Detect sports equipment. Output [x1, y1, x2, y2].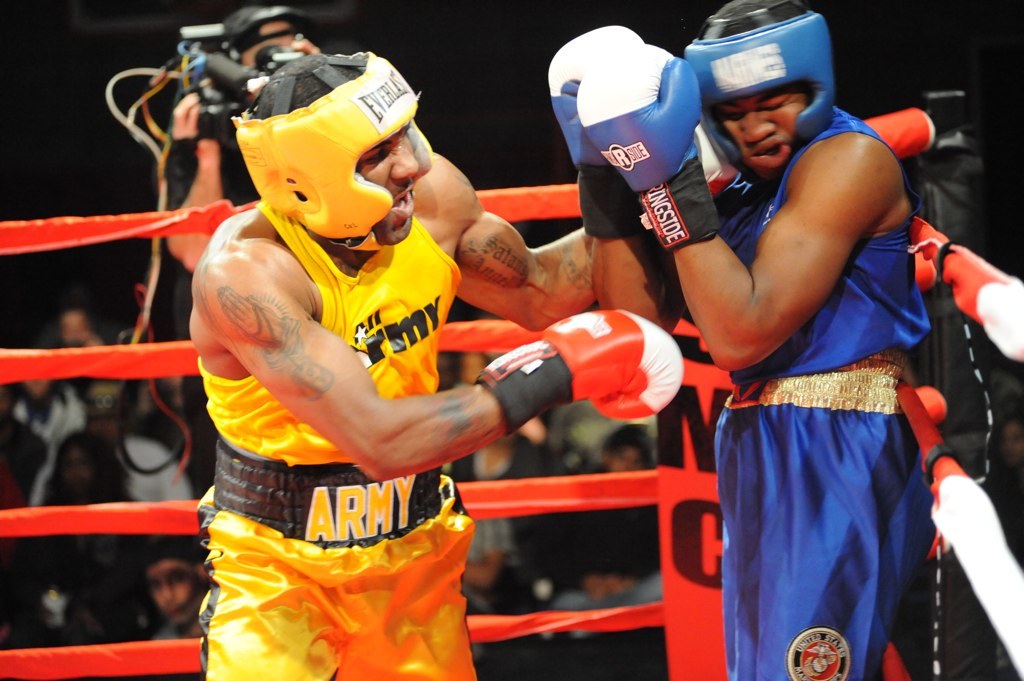
[574, 43, 722, 254].
